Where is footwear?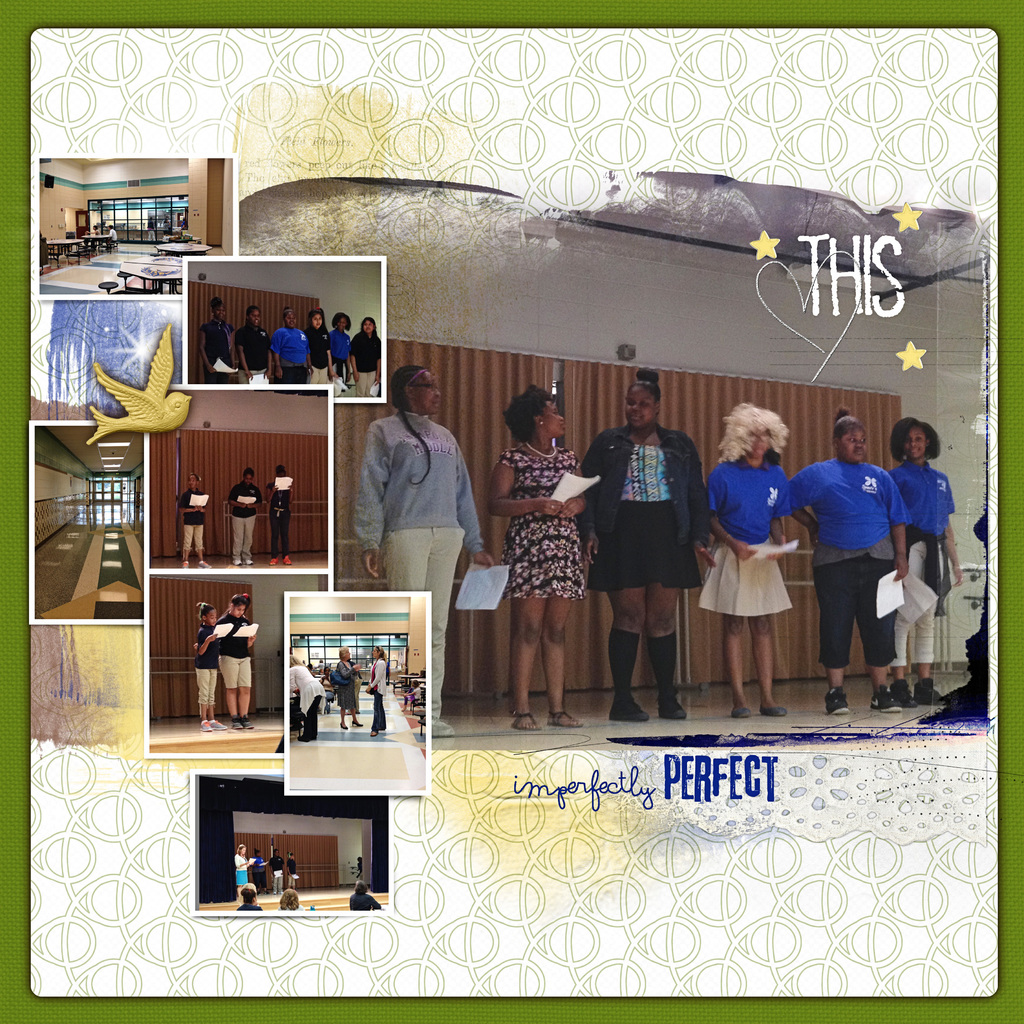
<region>238, 557, 252, 566</region>.
